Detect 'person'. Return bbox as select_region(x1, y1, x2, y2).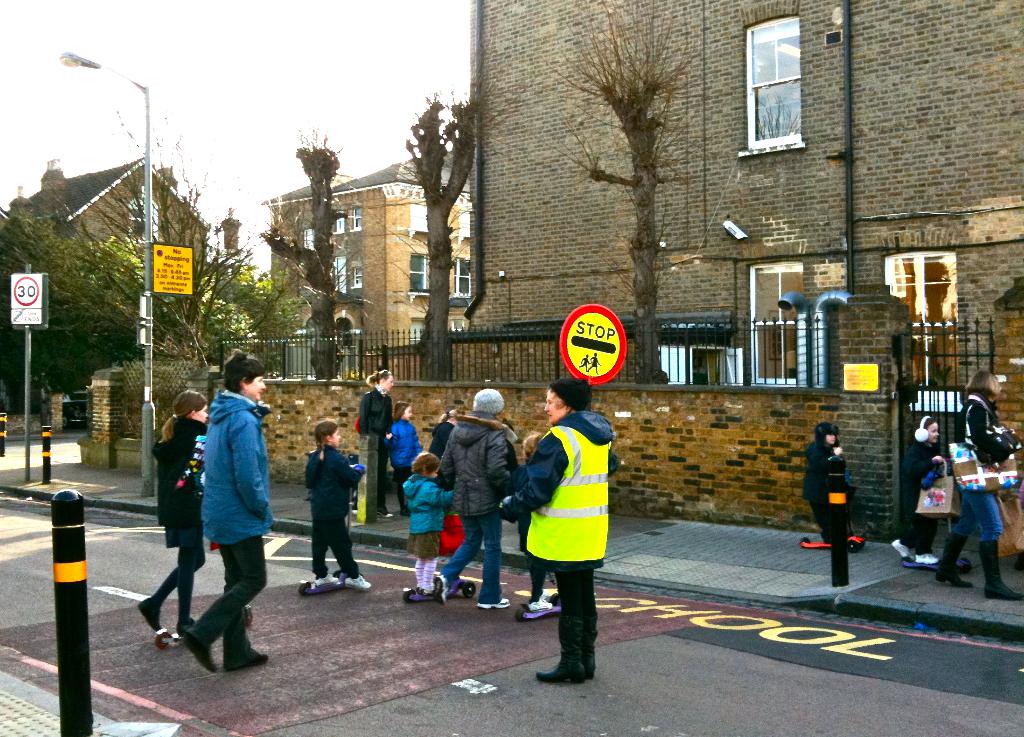
select_region(578, 353, 588, 373).
